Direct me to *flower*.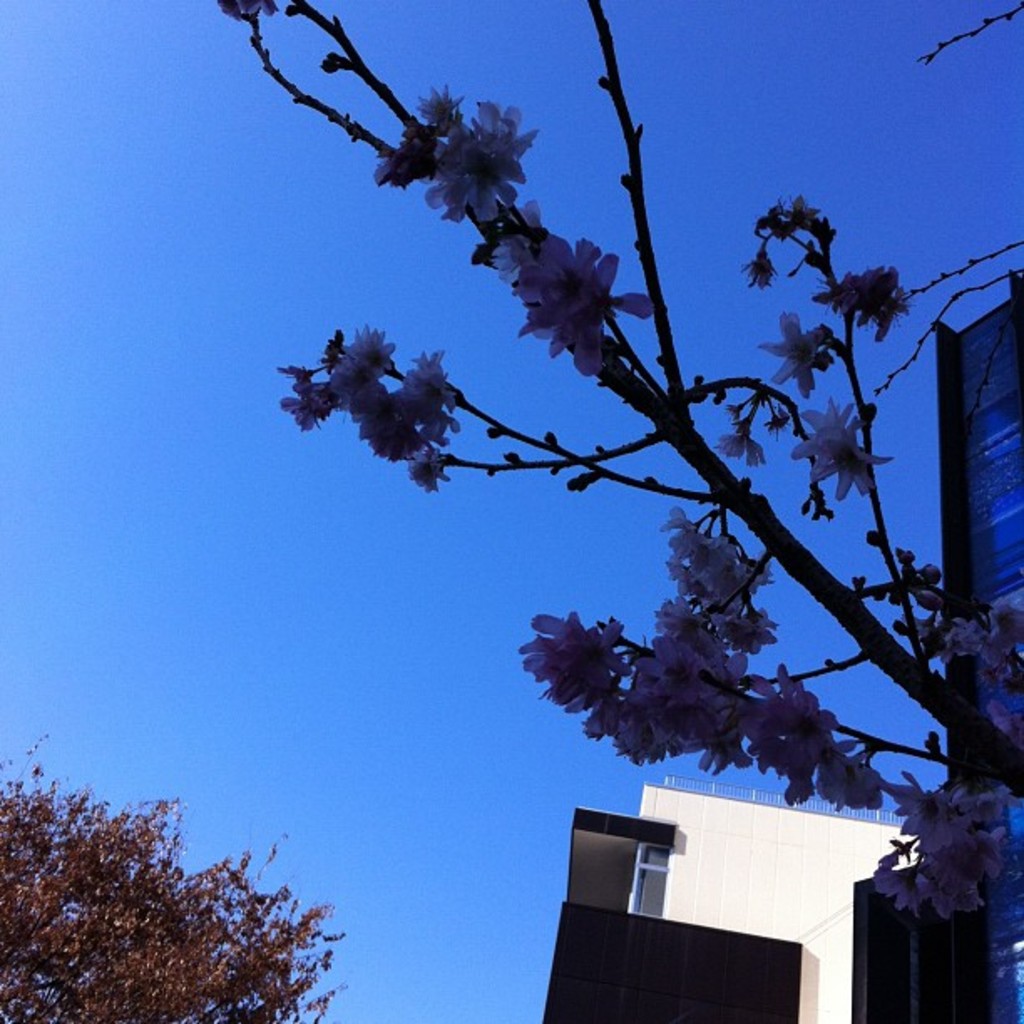
Direction: x1=760, y1=315, x2=837, y2=392.
